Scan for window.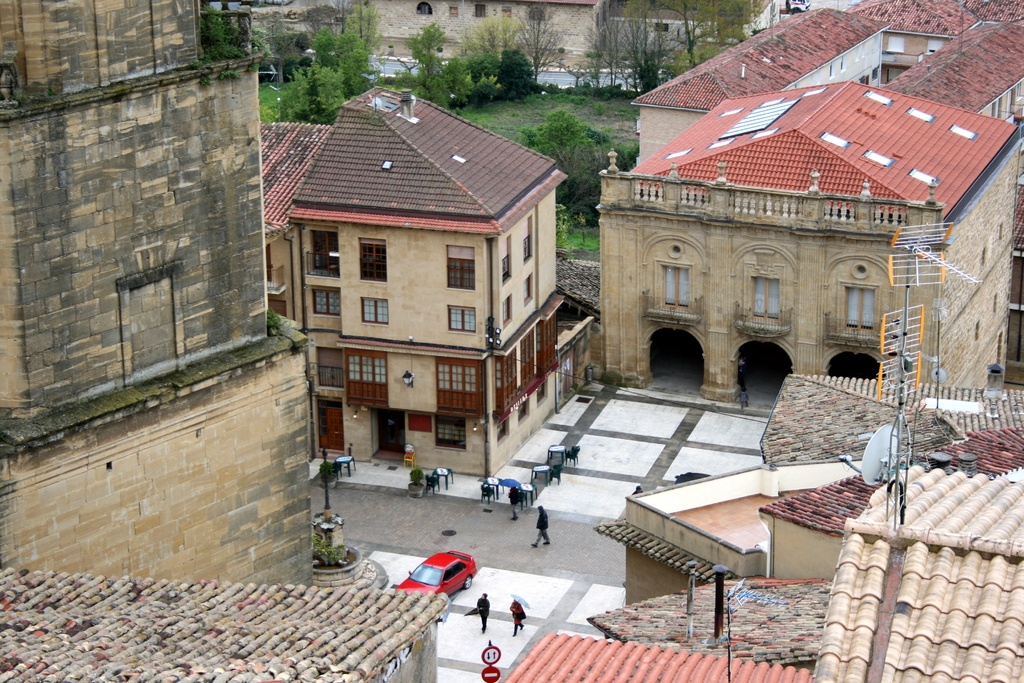
Scan result: 849,287,892,338.
